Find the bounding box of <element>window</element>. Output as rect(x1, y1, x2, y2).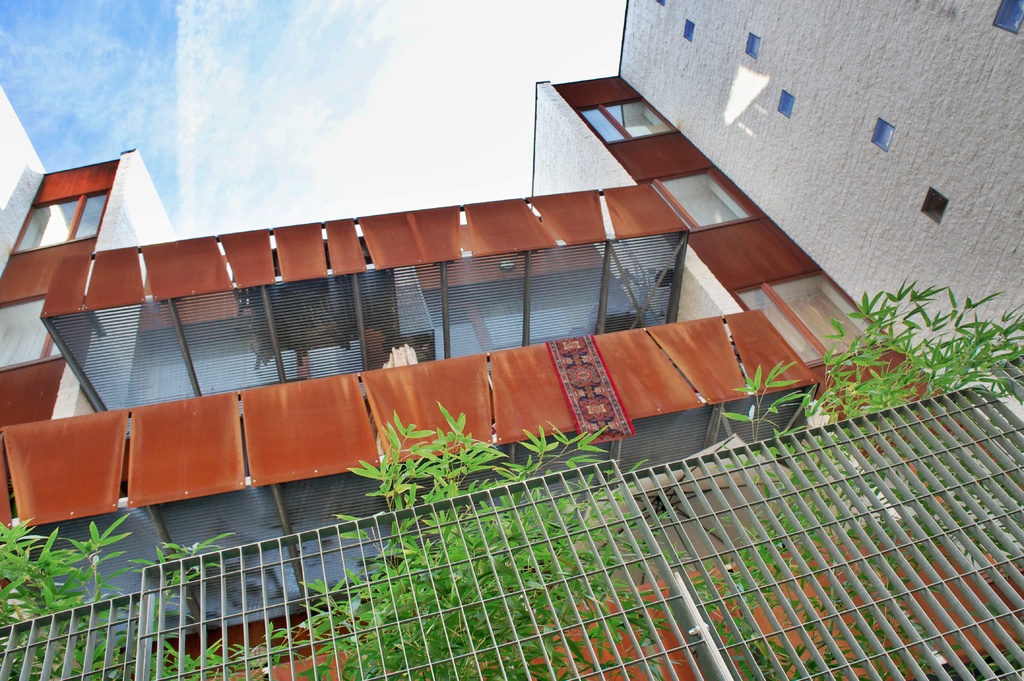
rect(0, 295, 61, 371).
